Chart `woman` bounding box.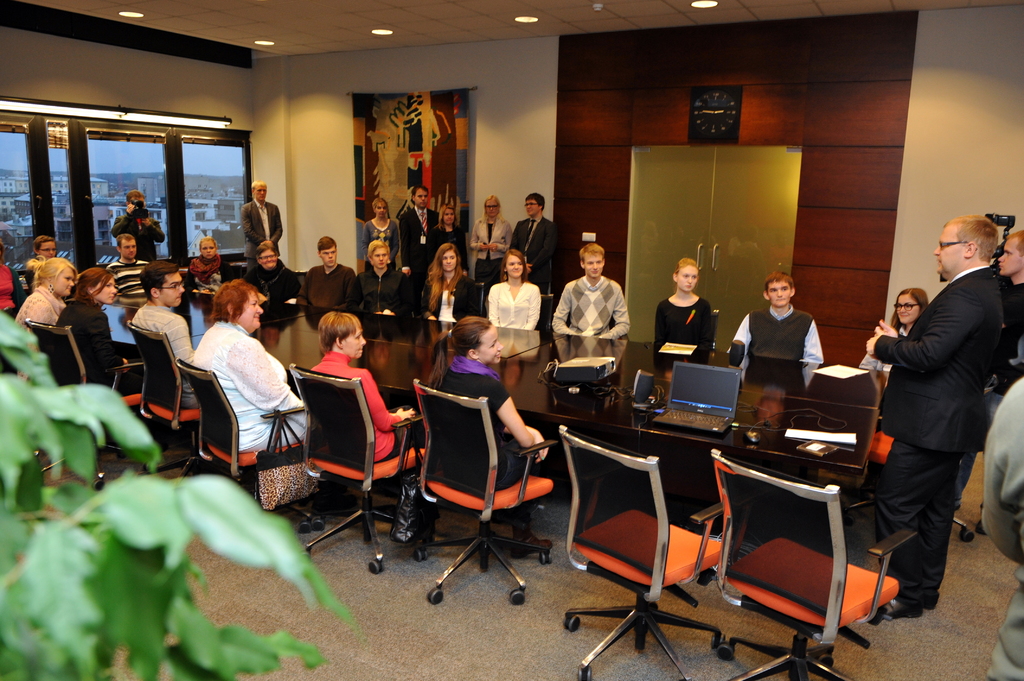
Charted: [left=55, top=268, right=146, bottom=398].
